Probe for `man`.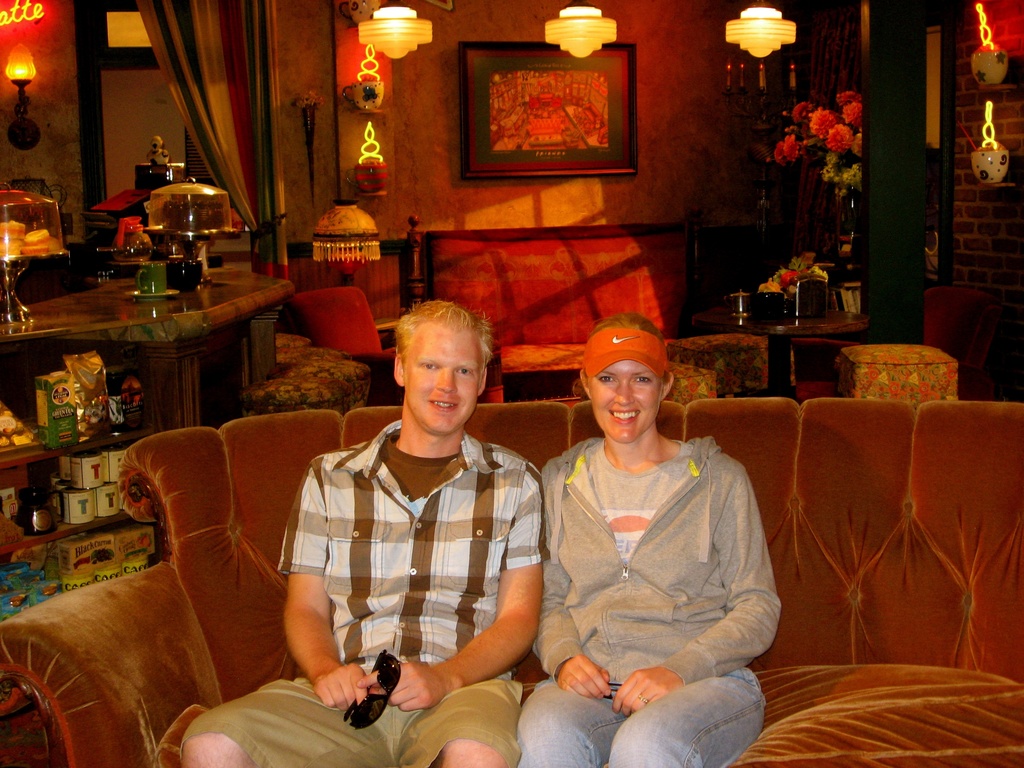
Probe result: bbox(202, 309, 533, 729).
